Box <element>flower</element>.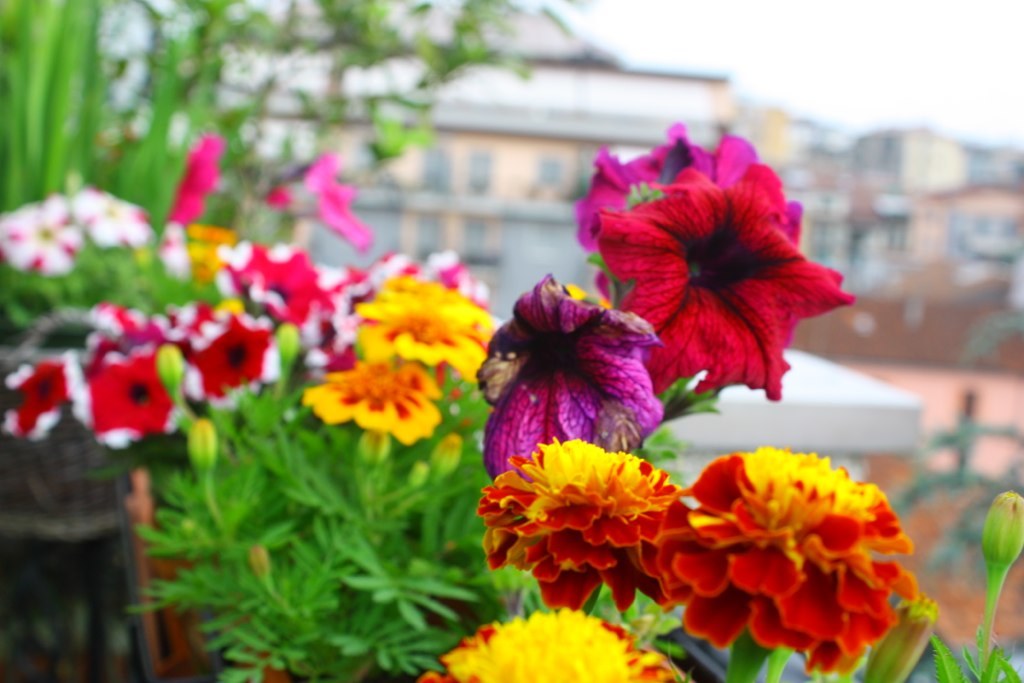
pyautogui.locateOnScreen(477, 441, 682, 626).
